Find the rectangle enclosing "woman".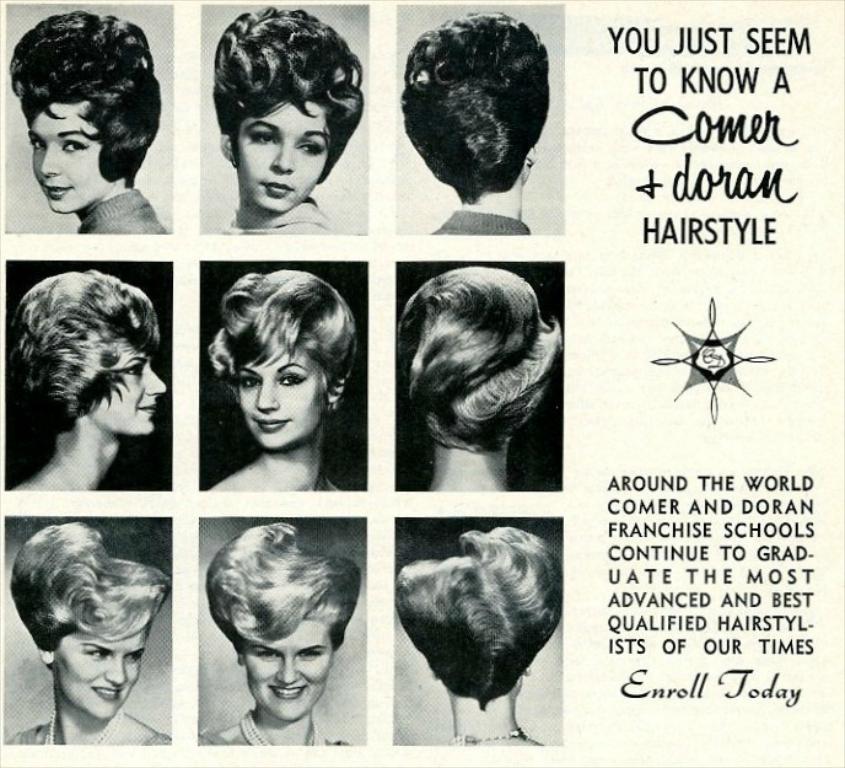
bbox(198, 521, 361, 746).
